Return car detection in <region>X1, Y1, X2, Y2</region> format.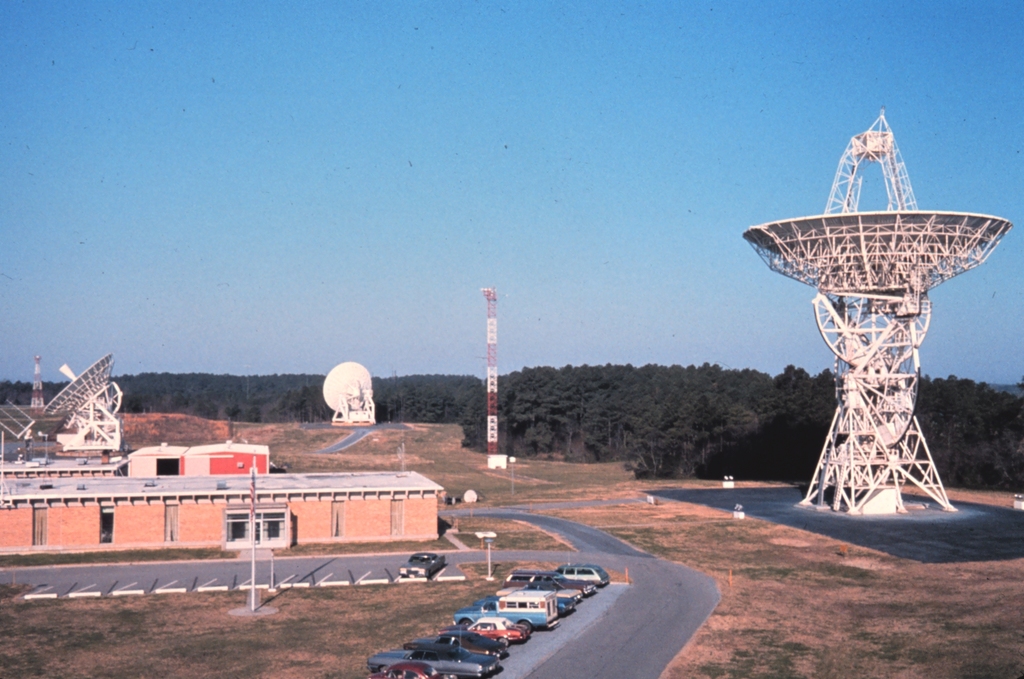
<region>469, 617, 528, 637</region>.
